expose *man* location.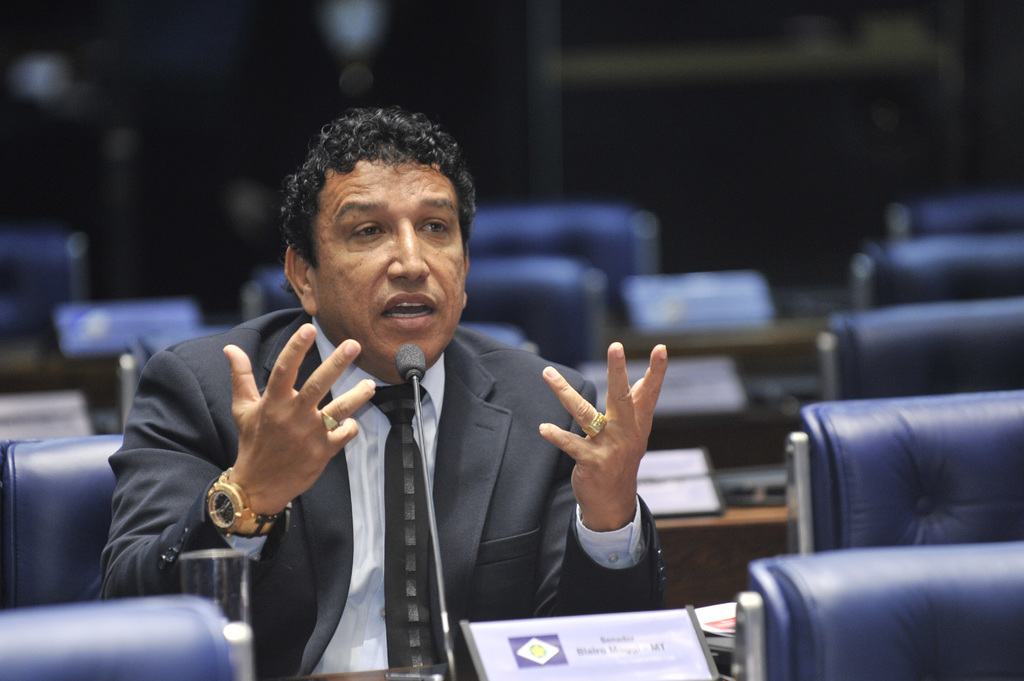
Exposed at x1=127, y1=147, x2=669, y2=643.
